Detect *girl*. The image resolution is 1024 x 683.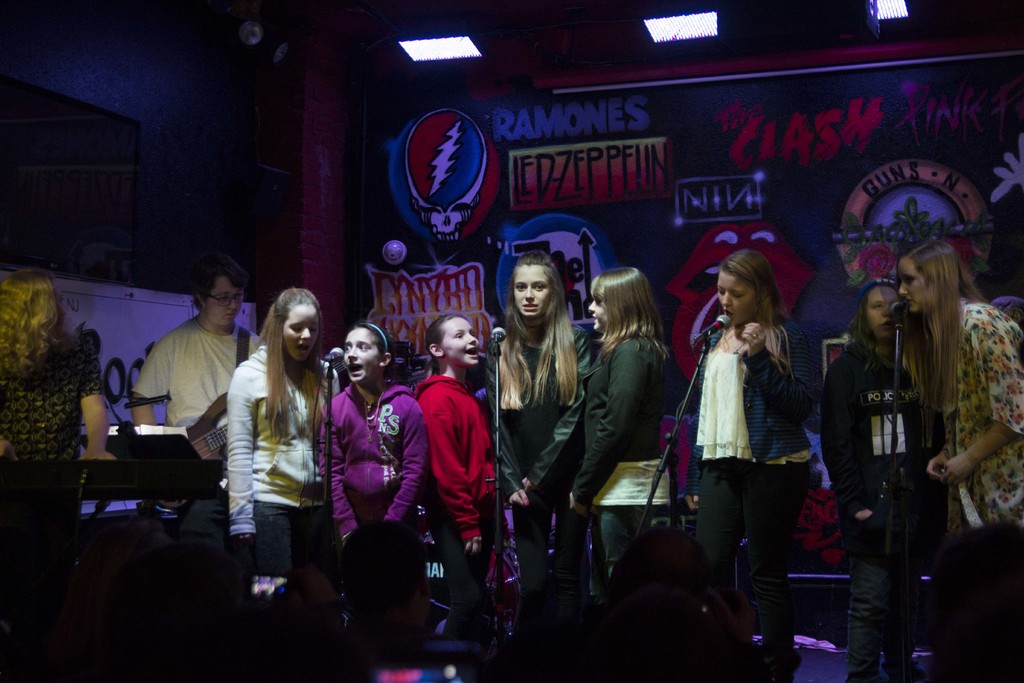
detection(812, 276, 947, 682).
